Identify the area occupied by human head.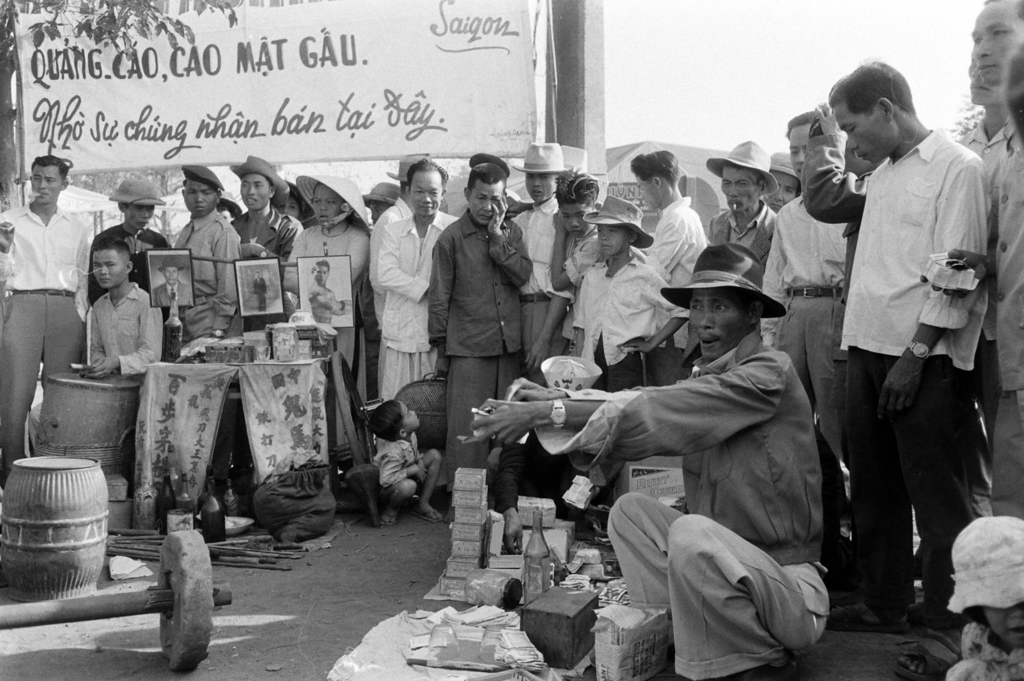
Area: (626,152,678,207).
